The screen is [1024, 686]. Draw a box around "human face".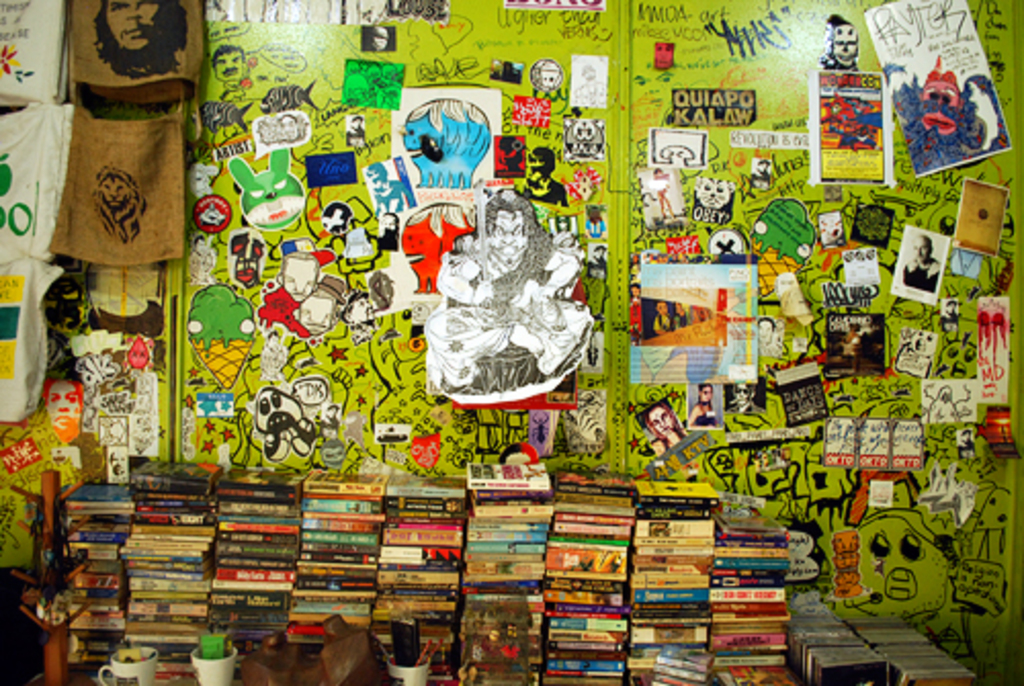
(694, 381, 719, 405).
